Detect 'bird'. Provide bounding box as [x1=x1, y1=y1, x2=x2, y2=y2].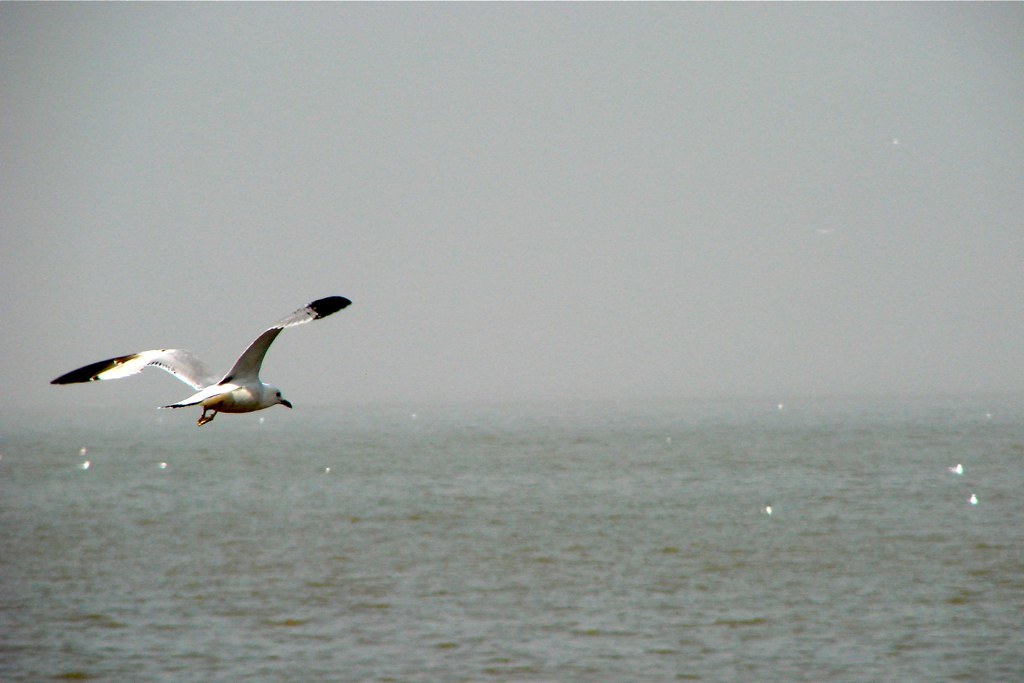
[x1=966, y1=493, x2=981, y2=505].
